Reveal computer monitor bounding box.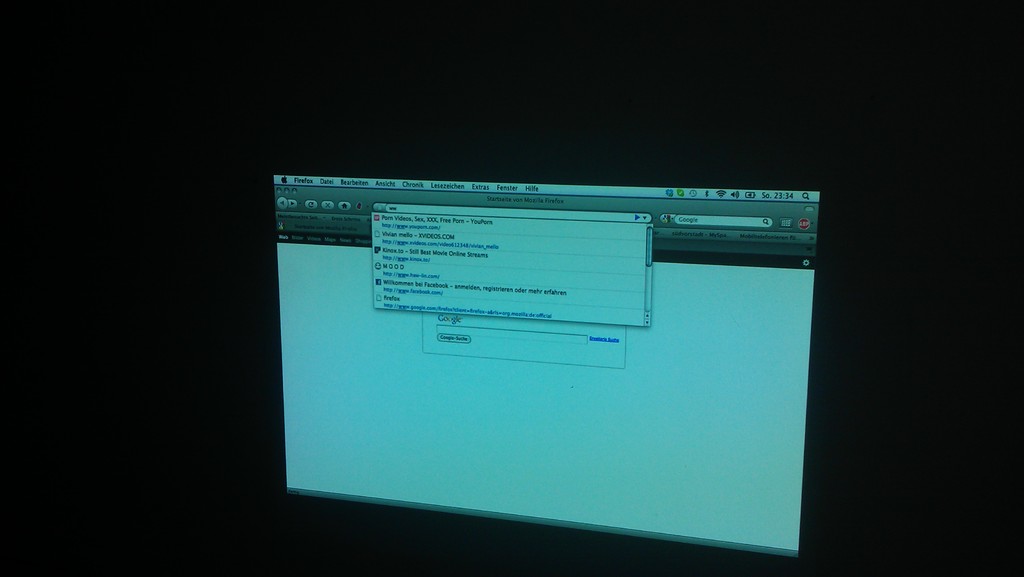
Revealed: BBox(259, 158, 834, 576).
